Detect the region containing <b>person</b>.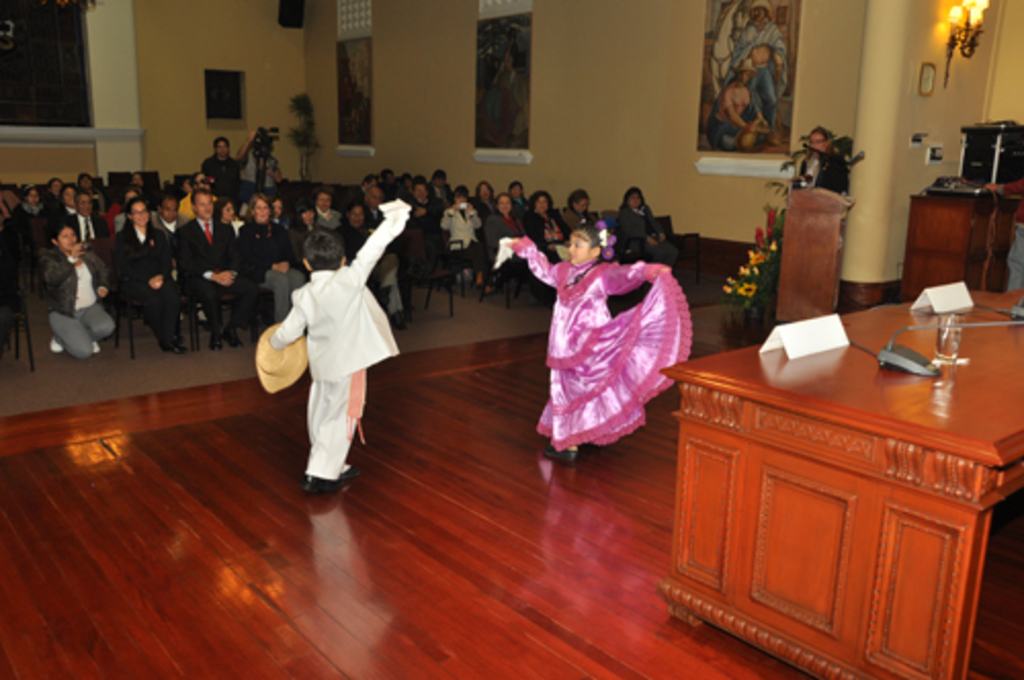
{"x1": 172, "y1": 184, "x2": 246, "y2": 346}.
